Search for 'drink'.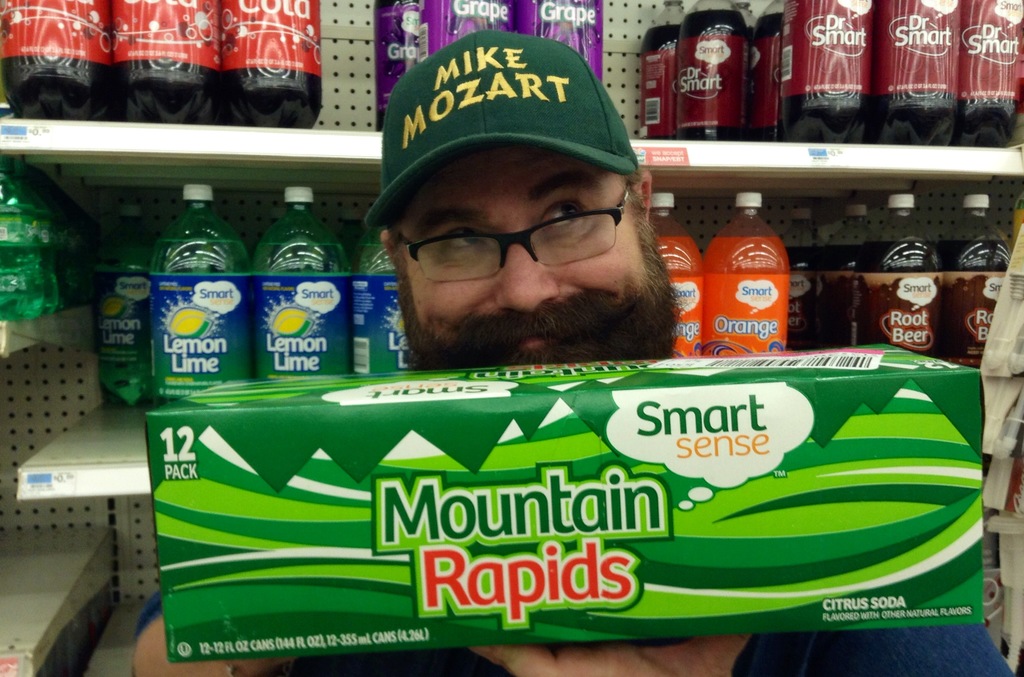
Found at box=[253, 192, 349, 382].
